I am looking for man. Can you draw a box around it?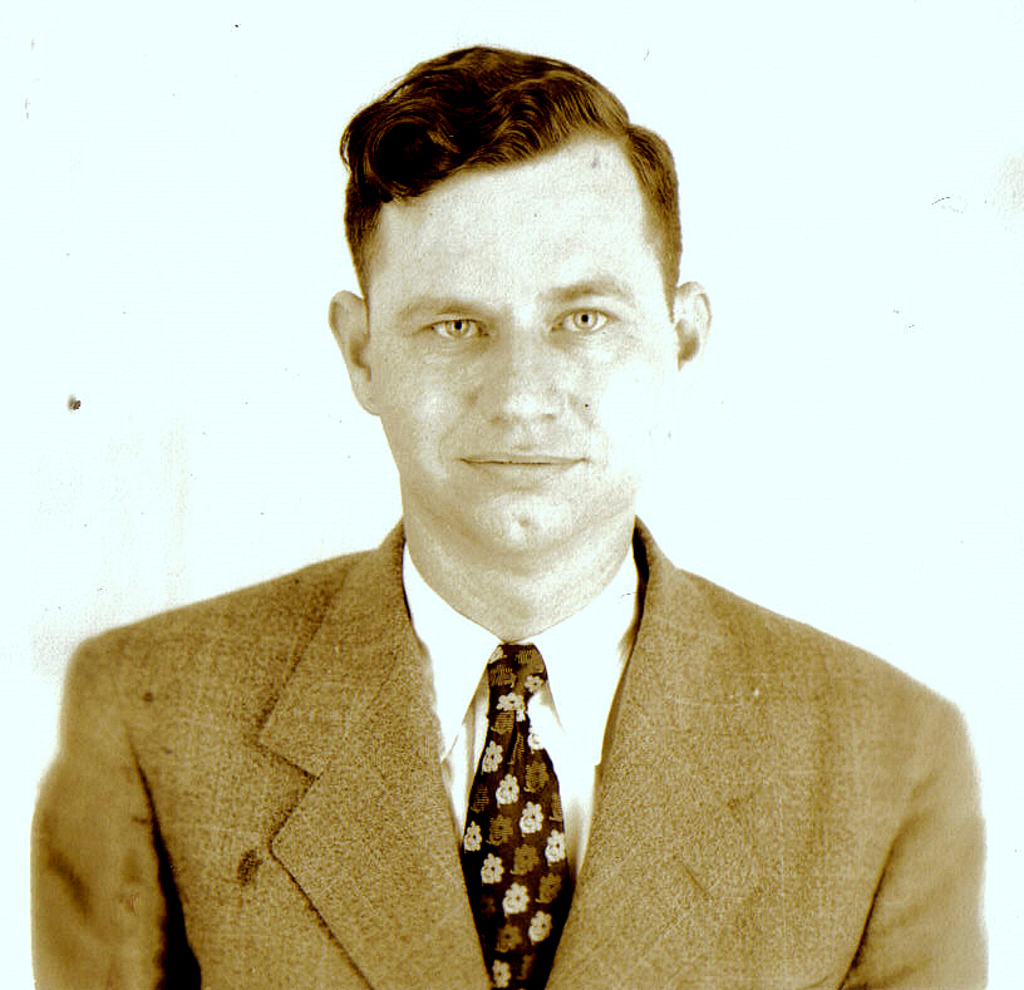
Sure, the bounding box is box=[19, 79, 1010, 971].
